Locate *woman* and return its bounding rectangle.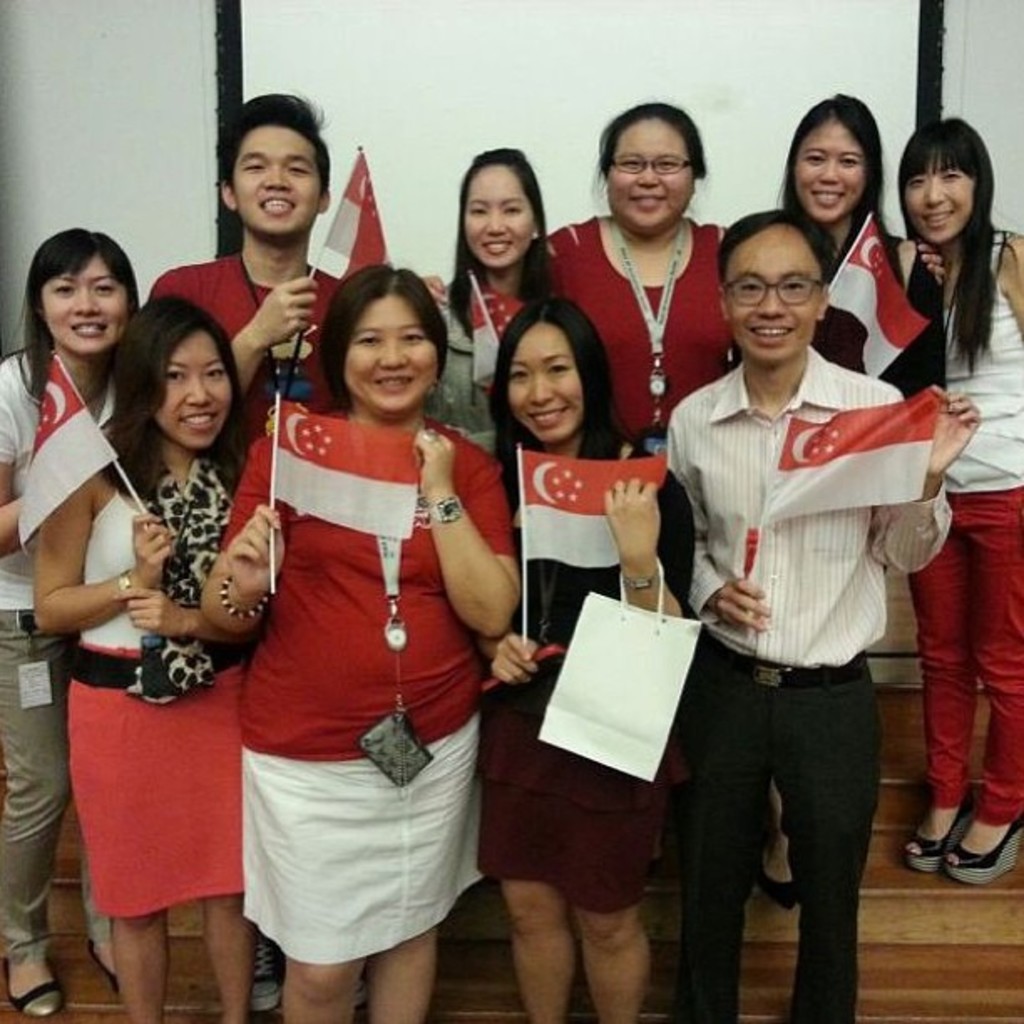
x1=0, y1=226, x2=144, y2=1016.
